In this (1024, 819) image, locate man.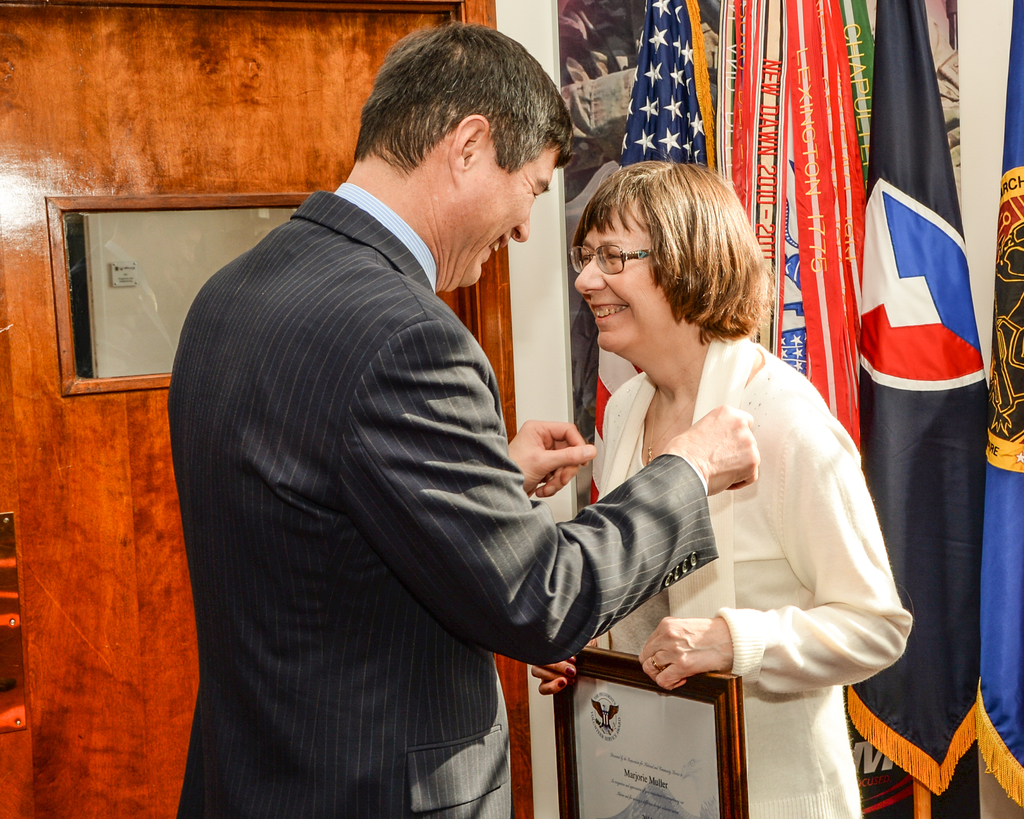
Bounding box: box(163, 17, 763, 818).
